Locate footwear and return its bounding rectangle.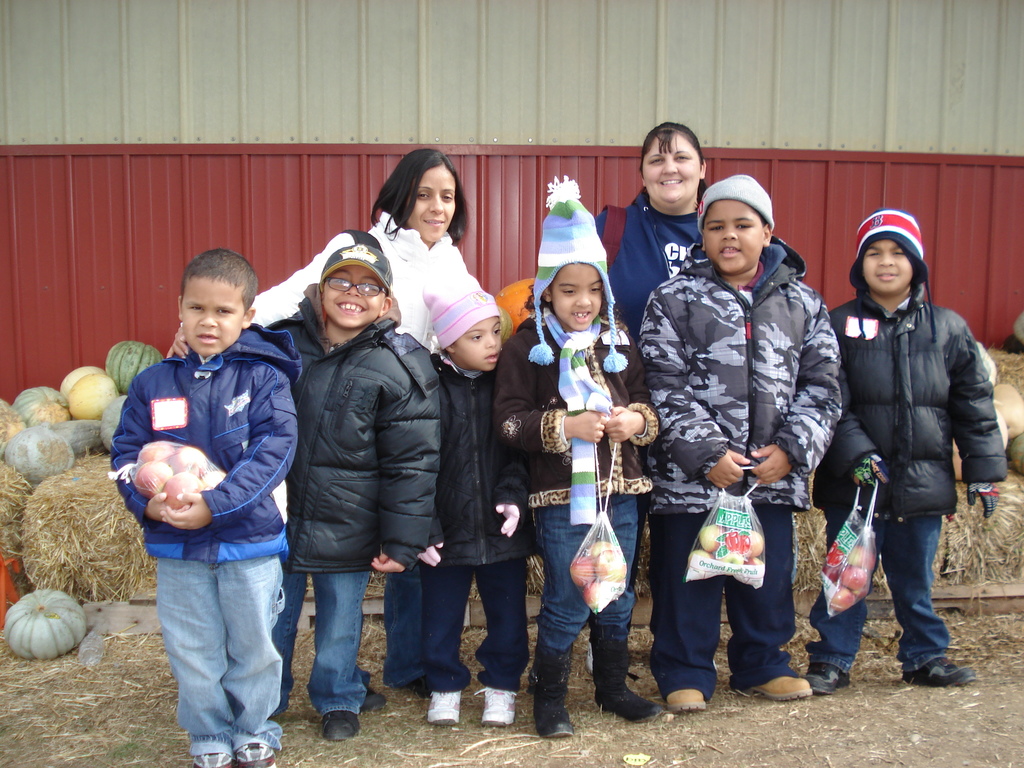
x1=191, y1=738, x2=230, y2=767.
